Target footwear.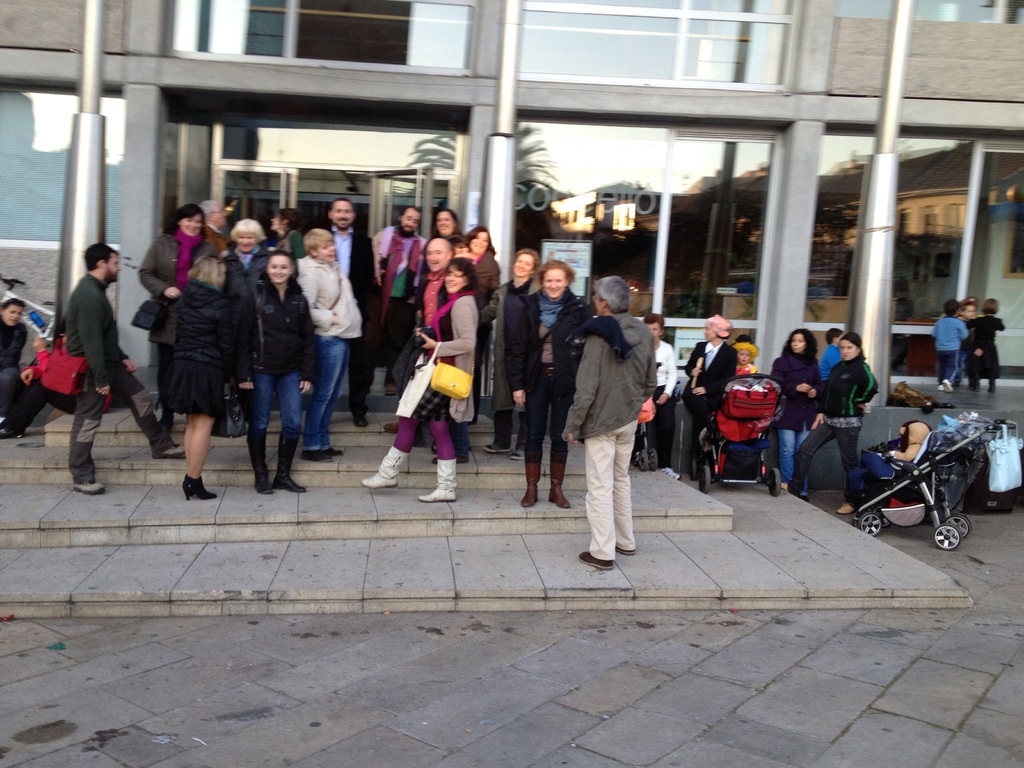
Target region: {"left": 515, "top": 463, "right": 538, "bottom": 511}.
